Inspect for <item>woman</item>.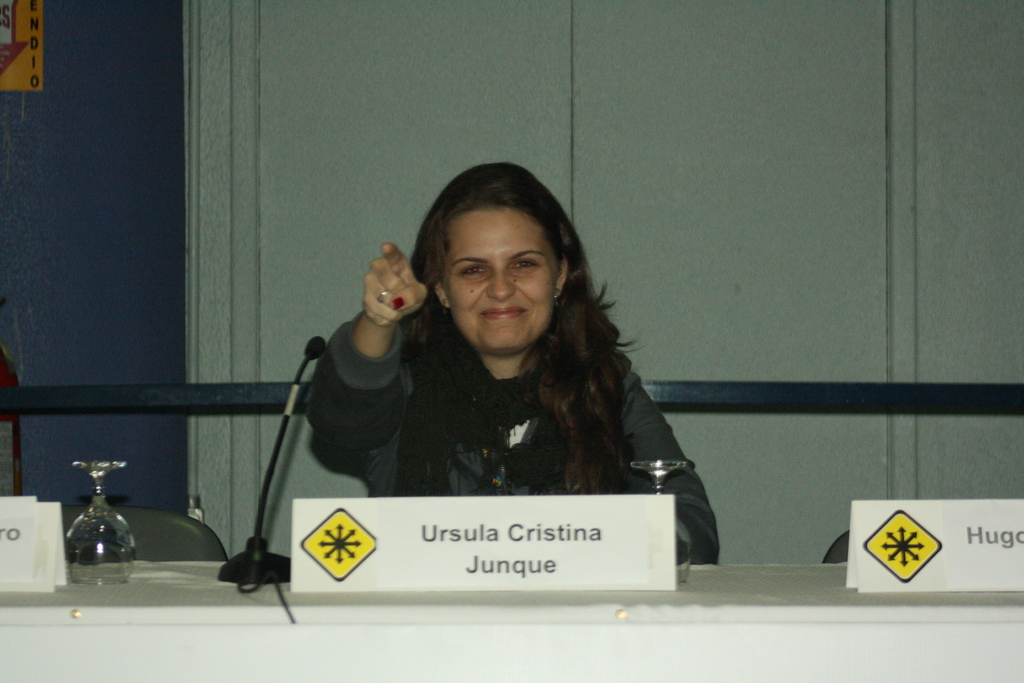
Inspection: [left=302, top=217, right=679, bottom=580].
